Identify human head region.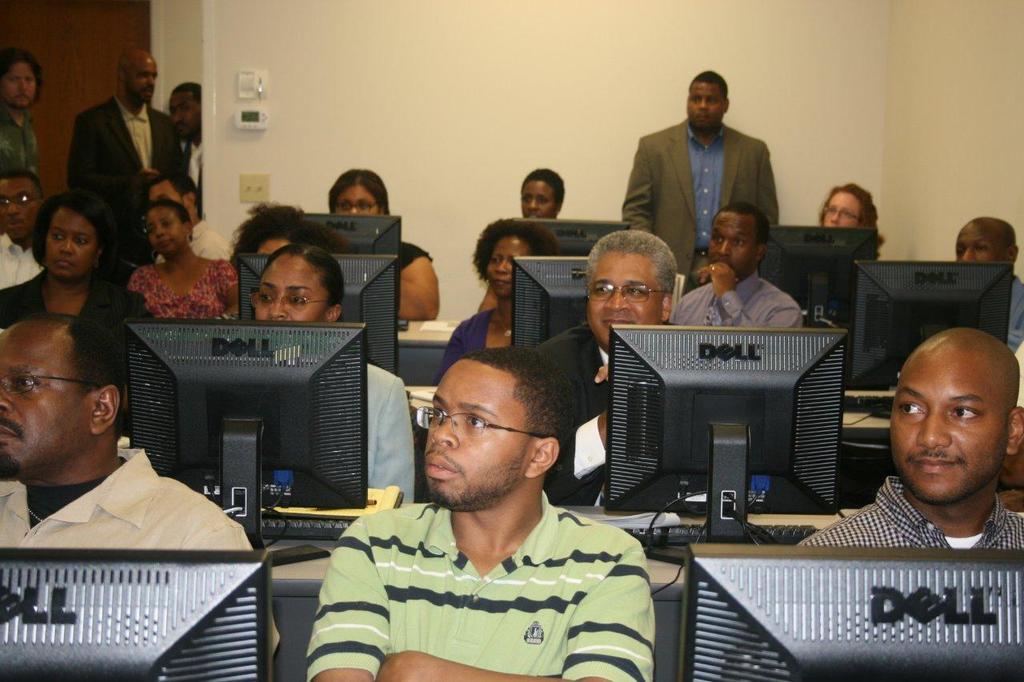
Region: Rect(954, 214, 1023, 261).
